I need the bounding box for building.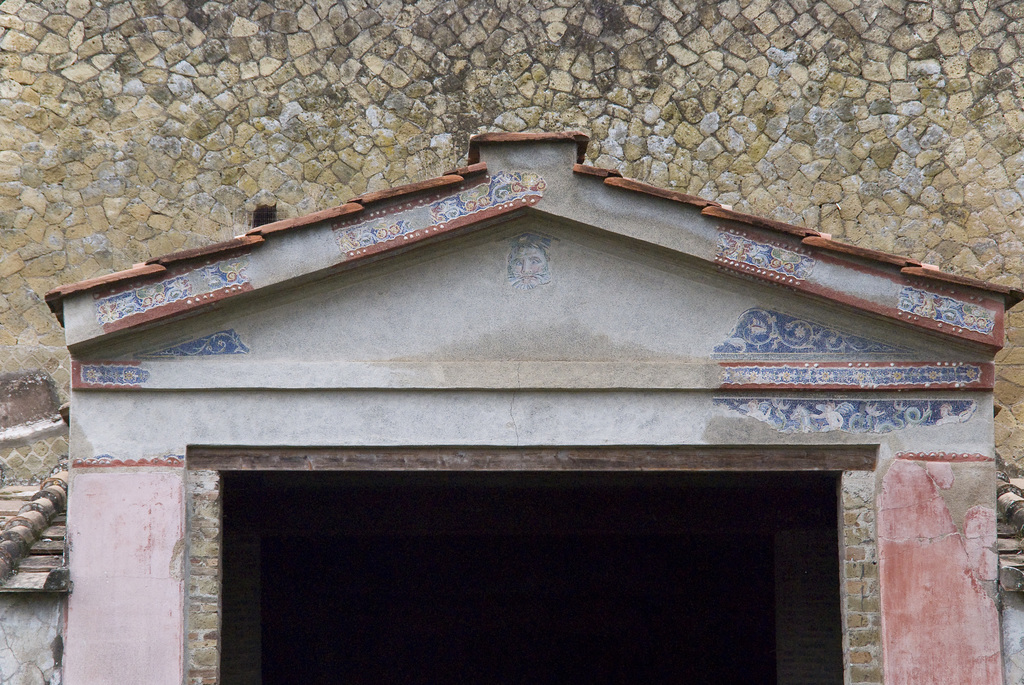
Here it is: locate(1, 3, 1023, 684).
